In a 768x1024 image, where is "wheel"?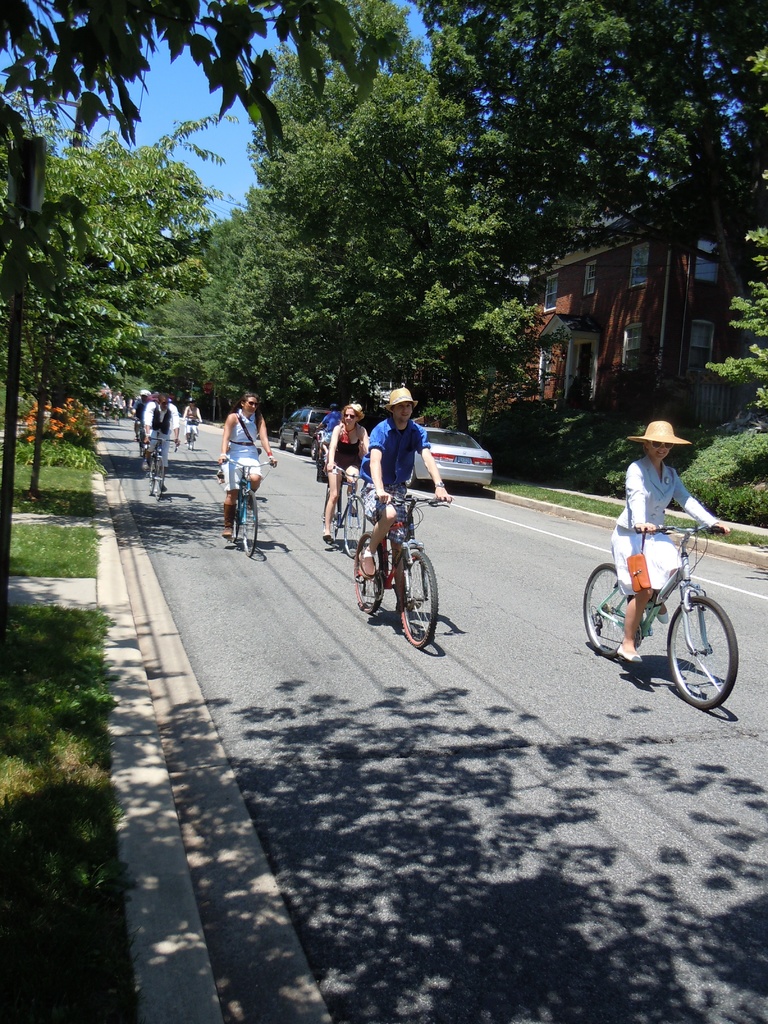
Rect(583, 560, 646, 660).
